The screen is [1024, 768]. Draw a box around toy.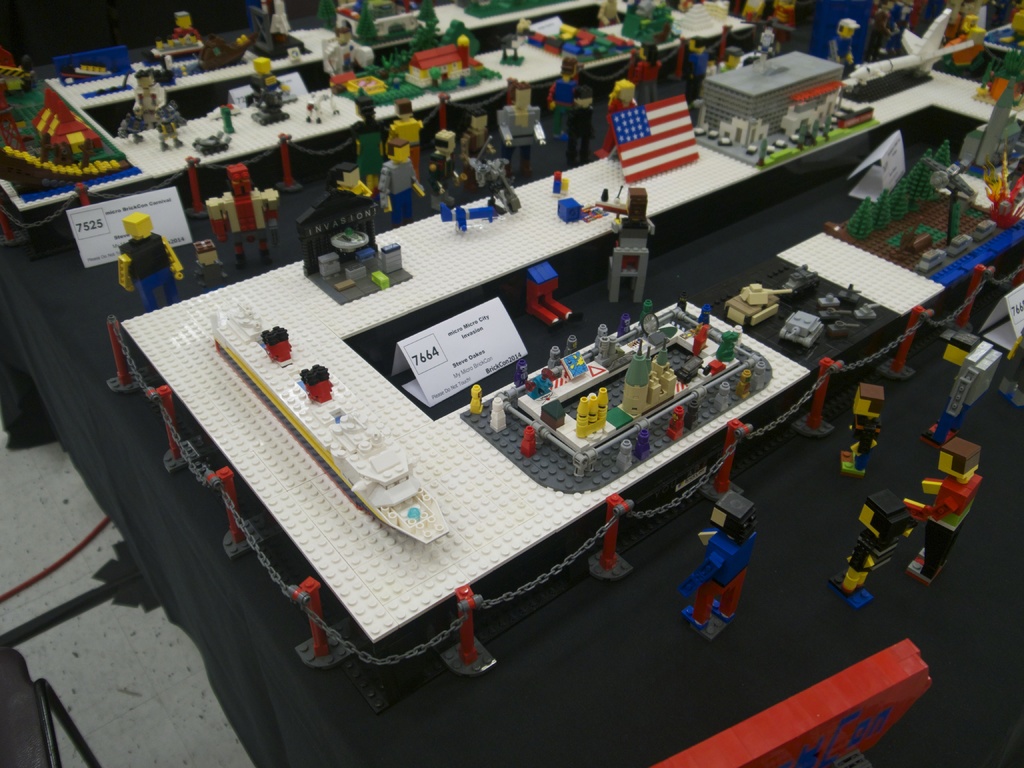
bbox(568, 90, 591, 167).
